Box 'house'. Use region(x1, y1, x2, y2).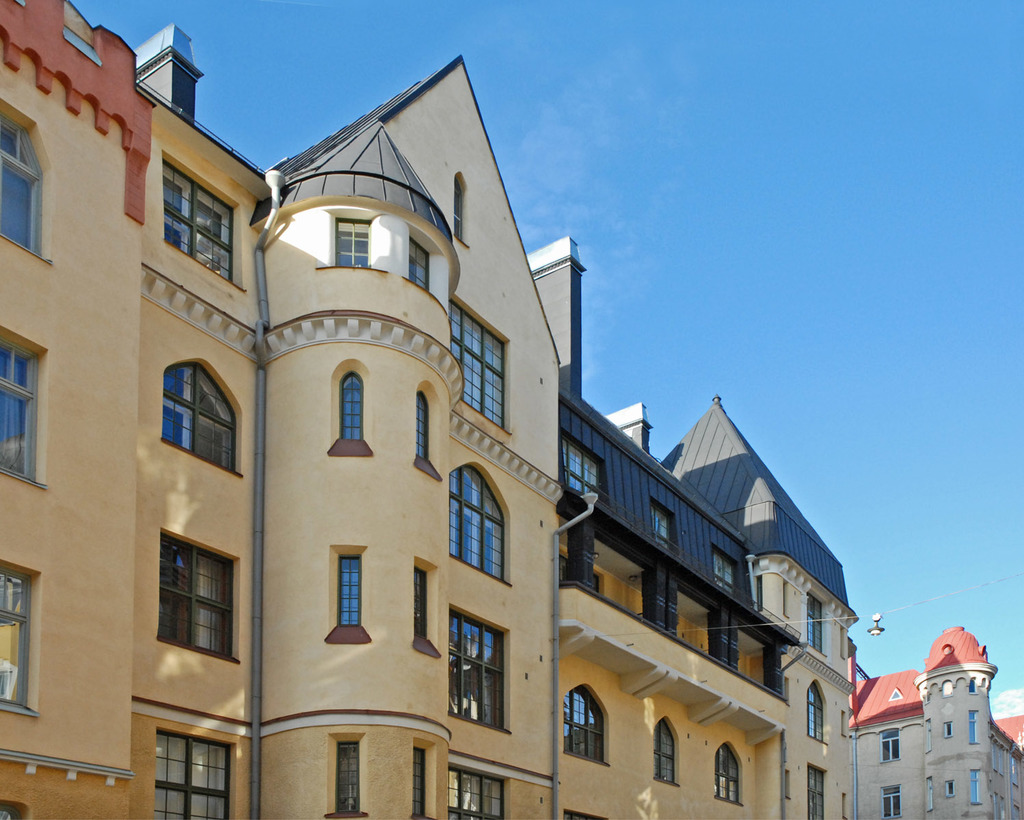
region(5, 1, 563, 819).
